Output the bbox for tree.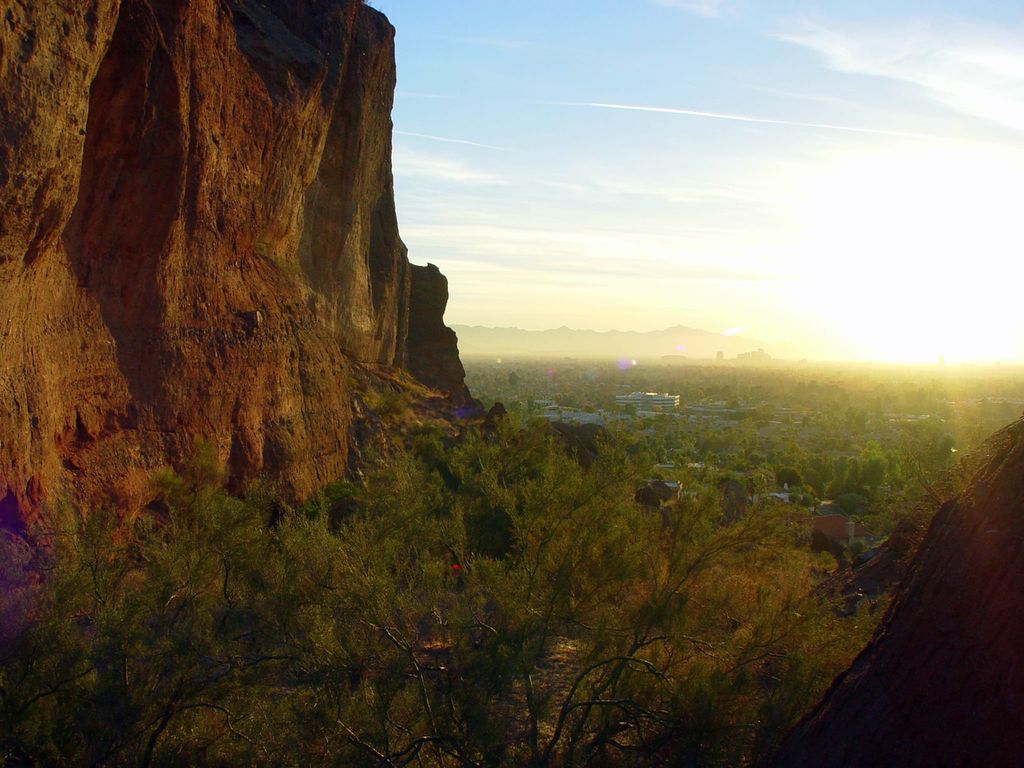
region(703, 456, 908, 761).
